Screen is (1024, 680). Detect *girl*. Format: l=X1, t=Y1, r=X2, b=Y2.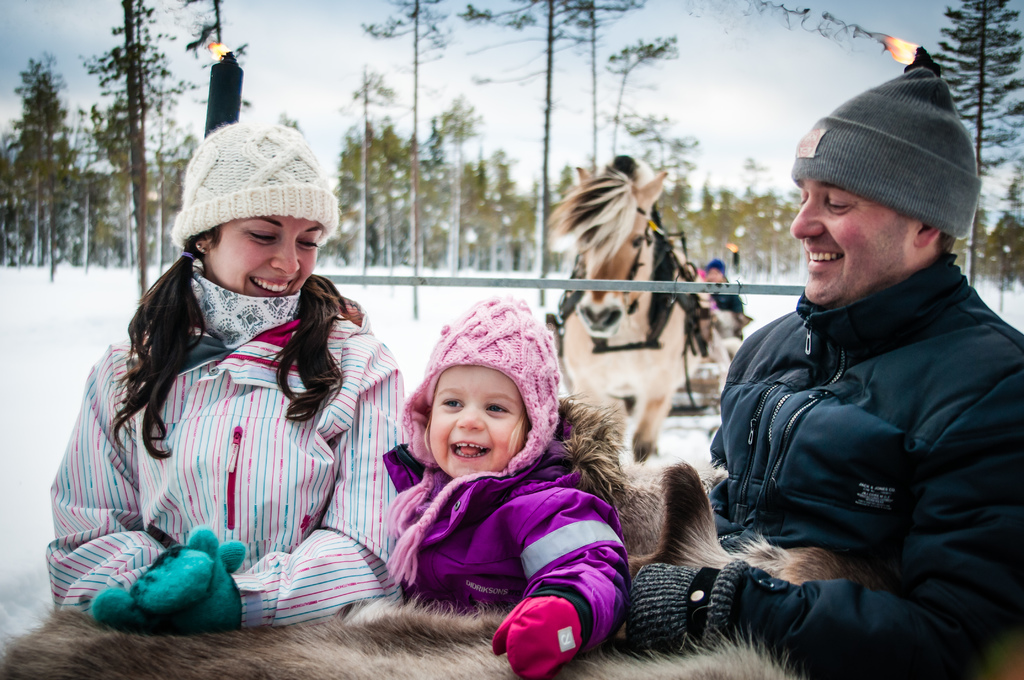
l=380, t=289, r=633, b=679.
